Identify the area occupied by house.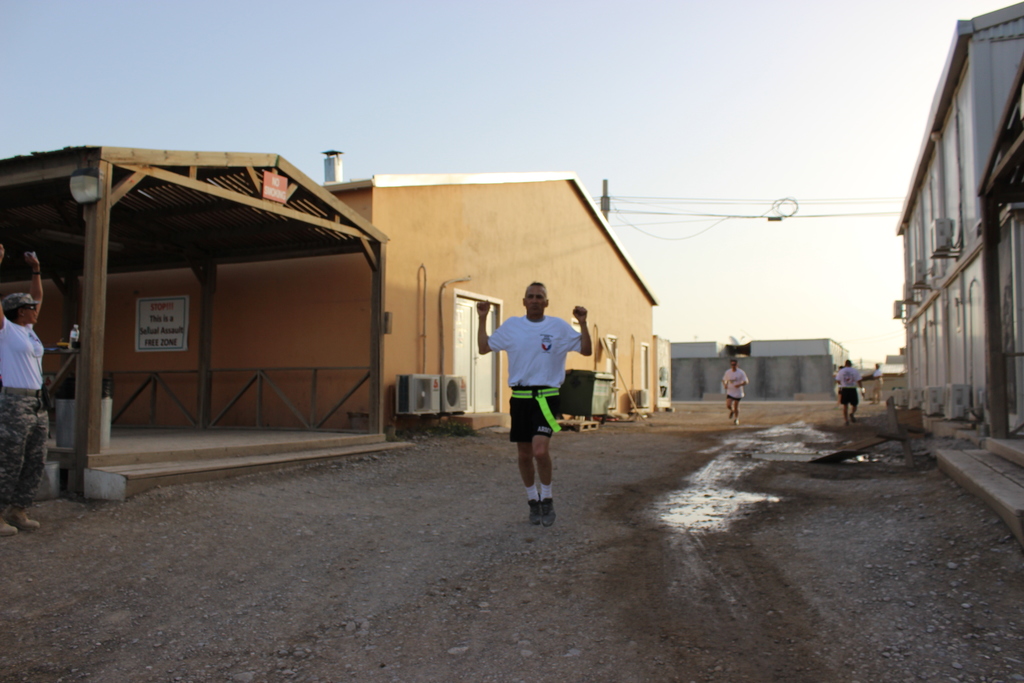
Area: 894 2 1023 455.
